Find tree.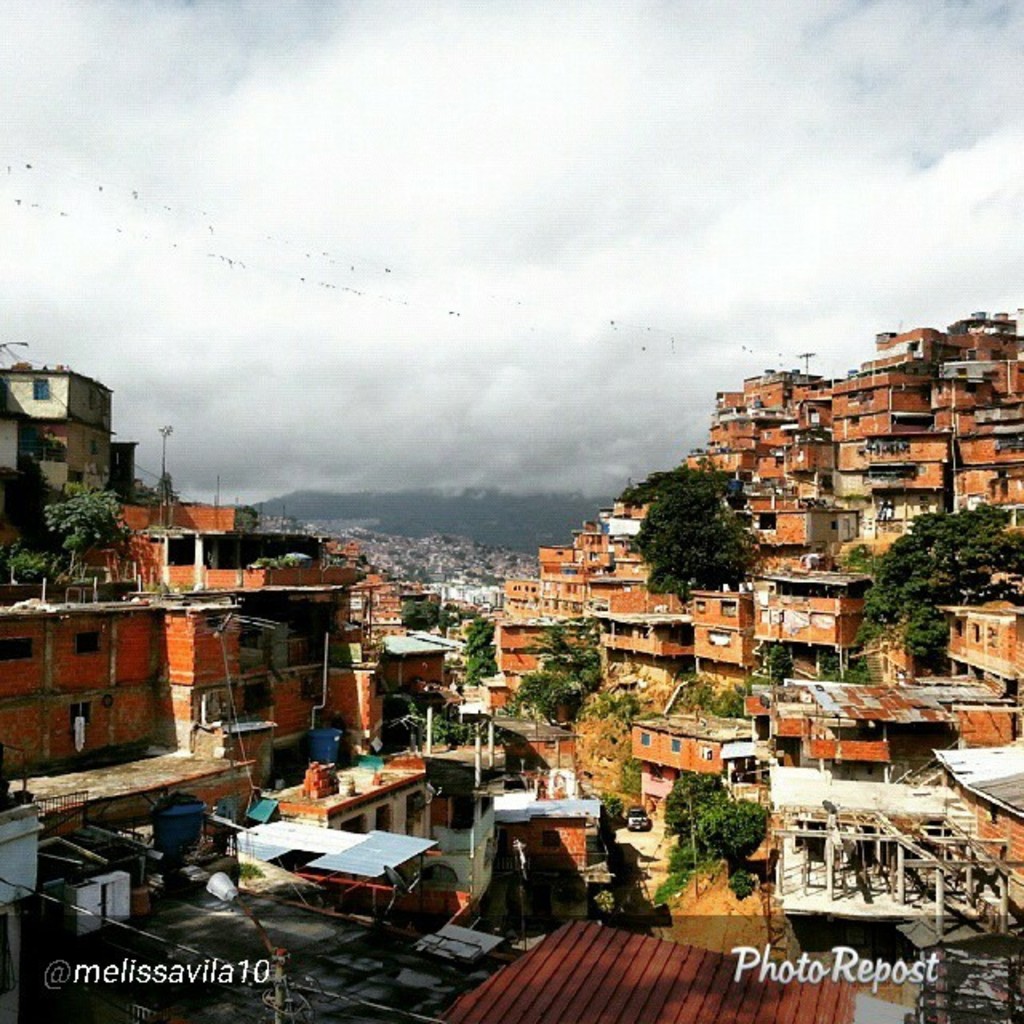
x1=459, y1=614, x2=507, y2=683.
